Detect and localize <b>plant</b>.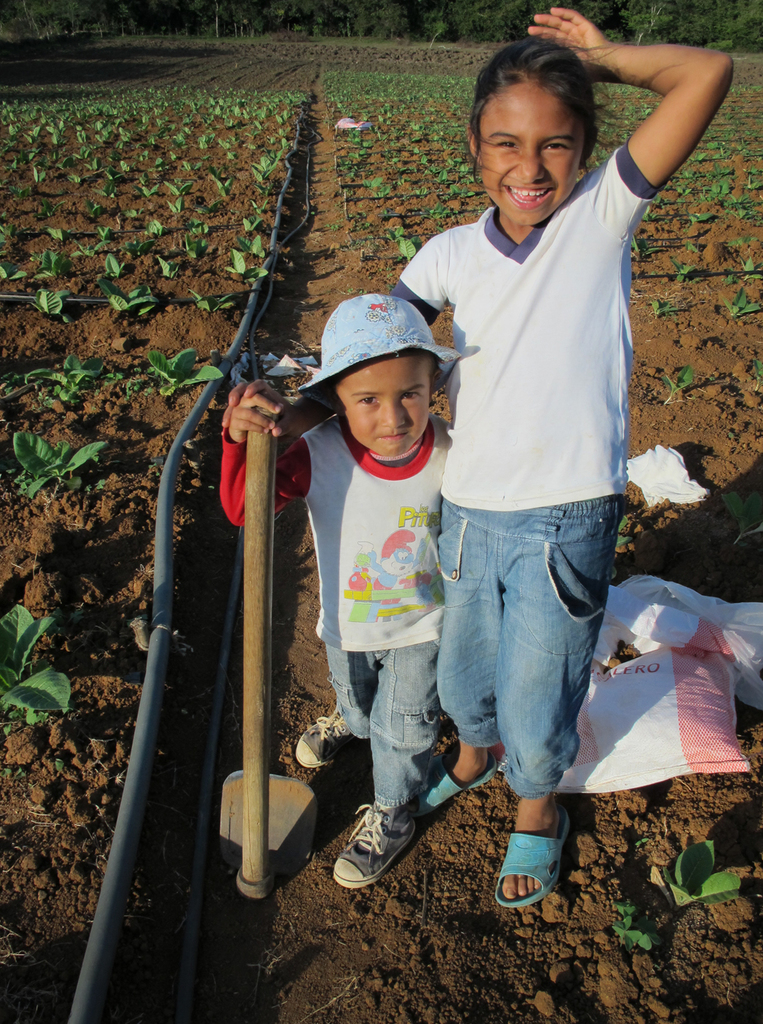
Localized at [673, 259, 704, 280].
